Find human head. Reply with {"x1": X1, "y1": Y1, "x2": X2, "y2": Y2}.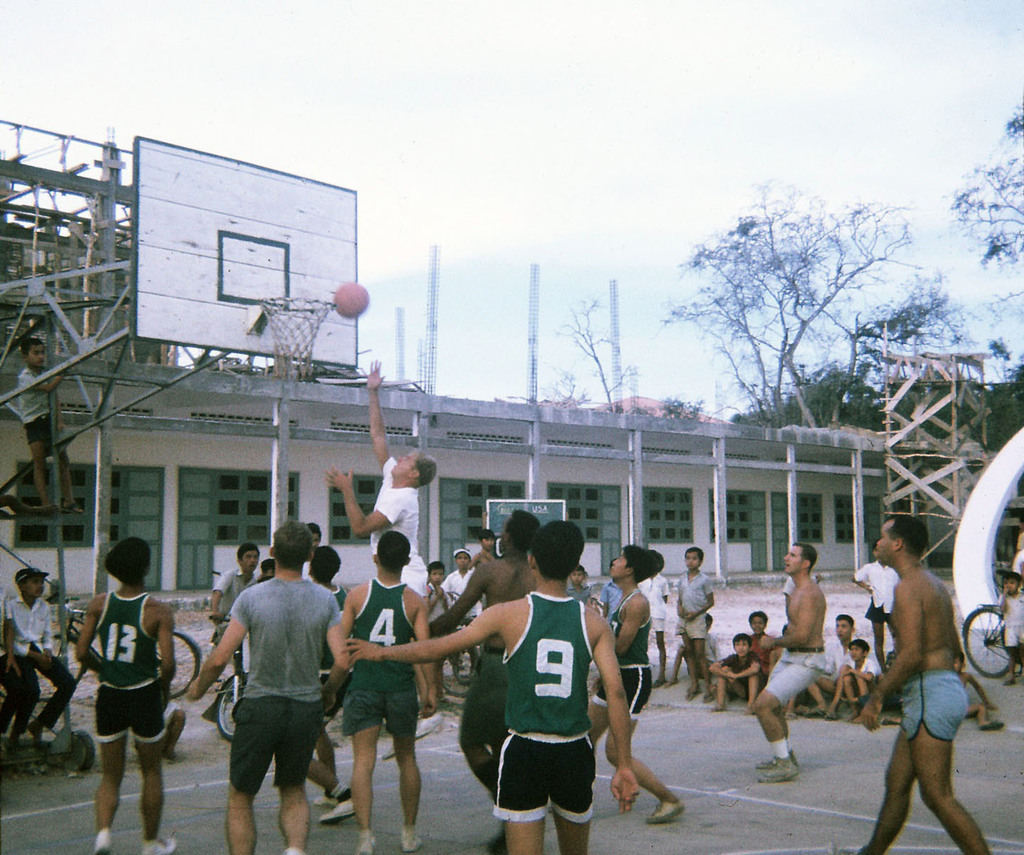
{"x1": 524, "y1": 517, "x2": 586, "y2": 589}.
